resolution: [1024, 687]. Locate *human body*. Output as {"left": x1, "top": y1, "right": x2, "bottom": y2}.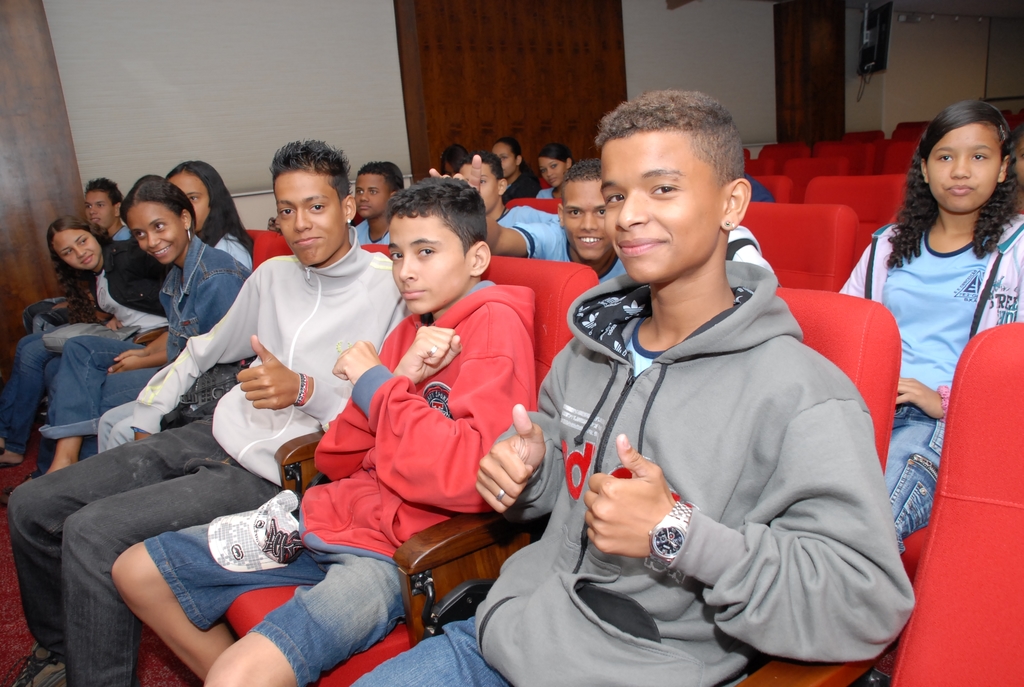
{"left": 4, "top": 256, "right": 412, "bottom": 686}.
